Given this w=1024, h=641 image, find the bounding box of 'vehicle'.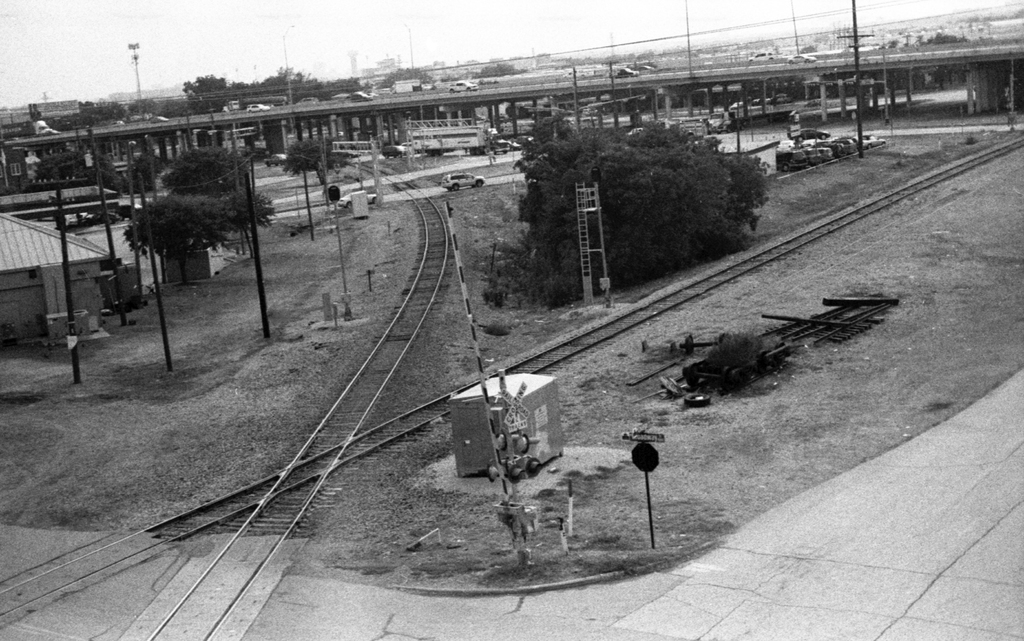
detection(331, 188, 373, 208).
